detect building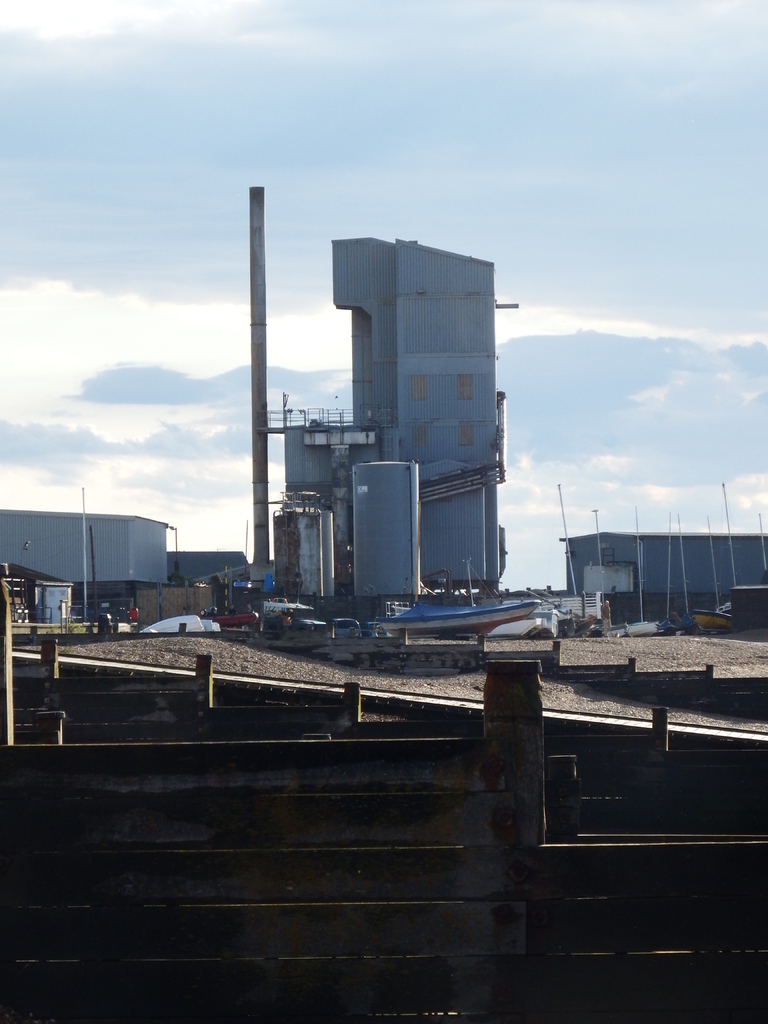
bbox(559, 534, 767, 596)
